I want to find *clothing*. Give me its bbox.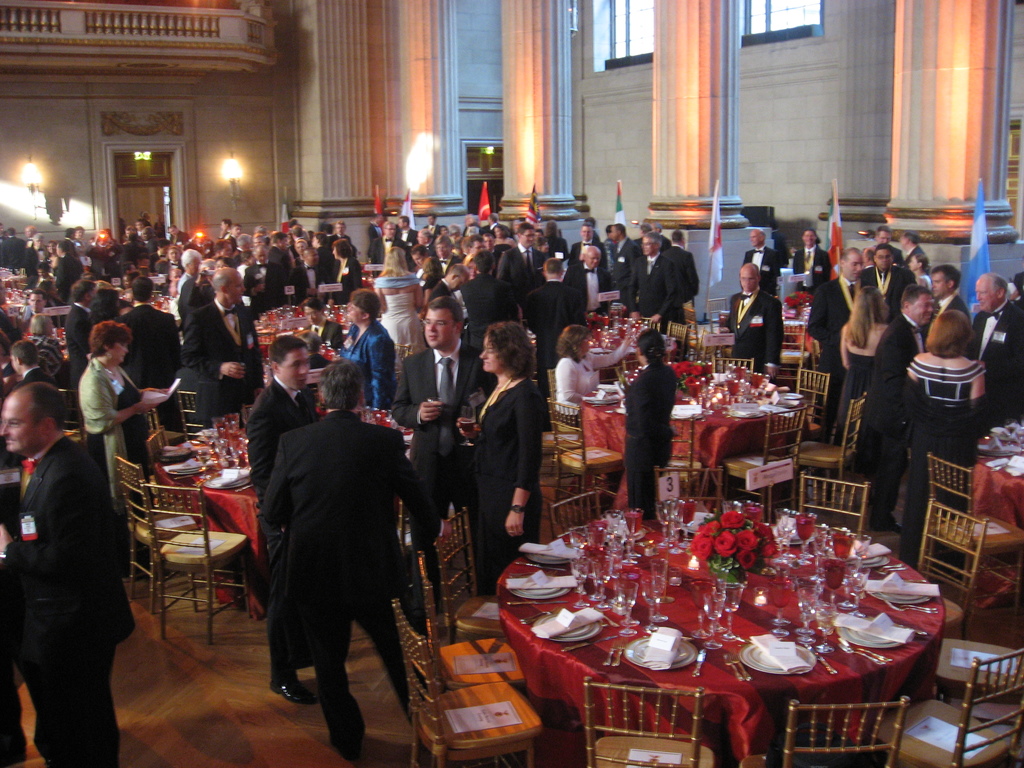
bbox=(386, 340, 489, 575).
